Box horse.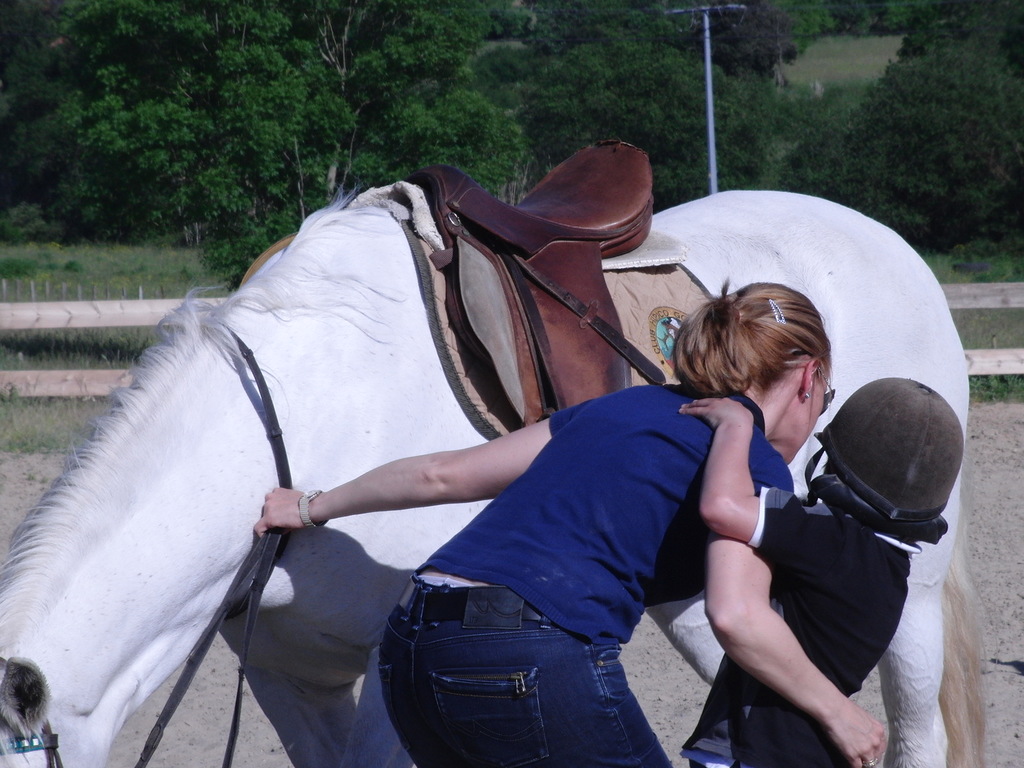
(left=0, top=179, right=984, bottom=767).
